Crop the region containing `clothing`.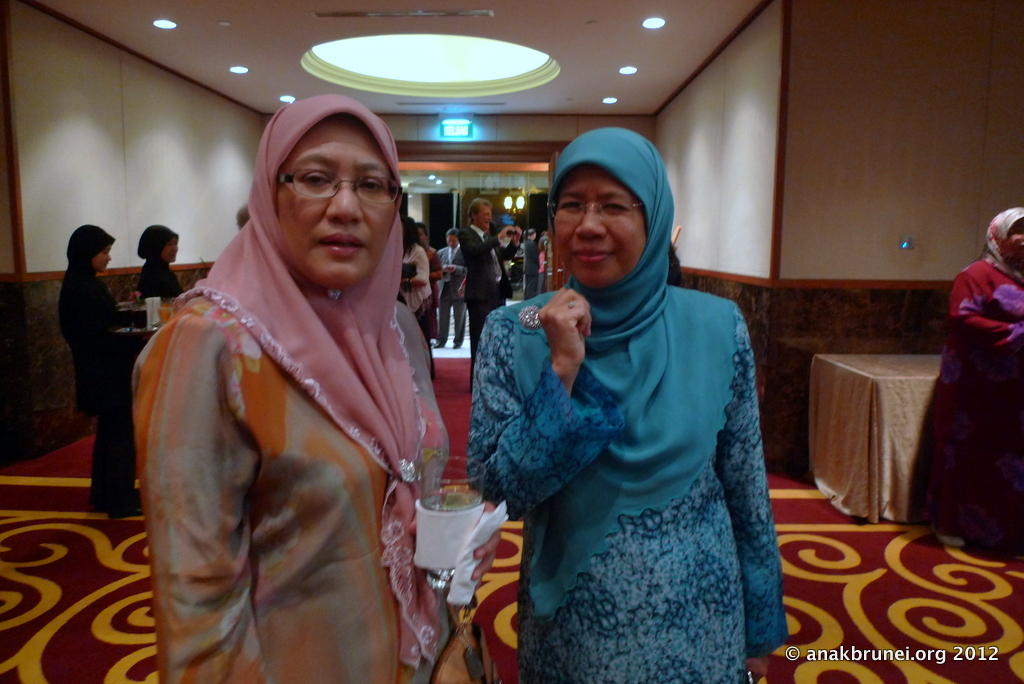
Crop region: [x1=460, y1=218, x2=512, y2=298].
